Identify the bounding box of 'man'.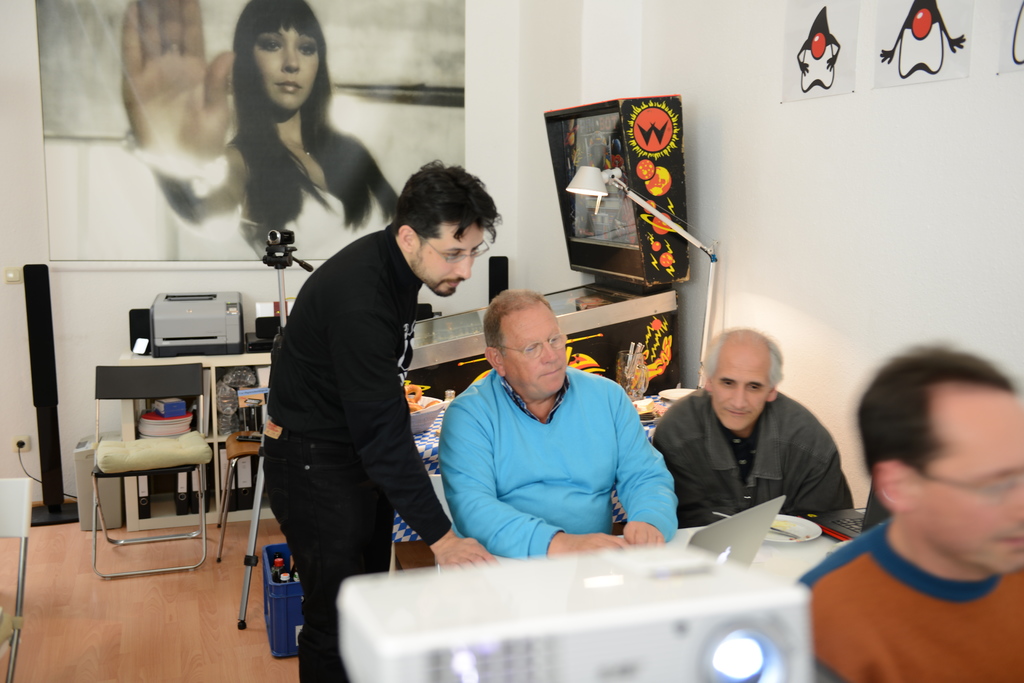
region(419, 293, 701, 573).
